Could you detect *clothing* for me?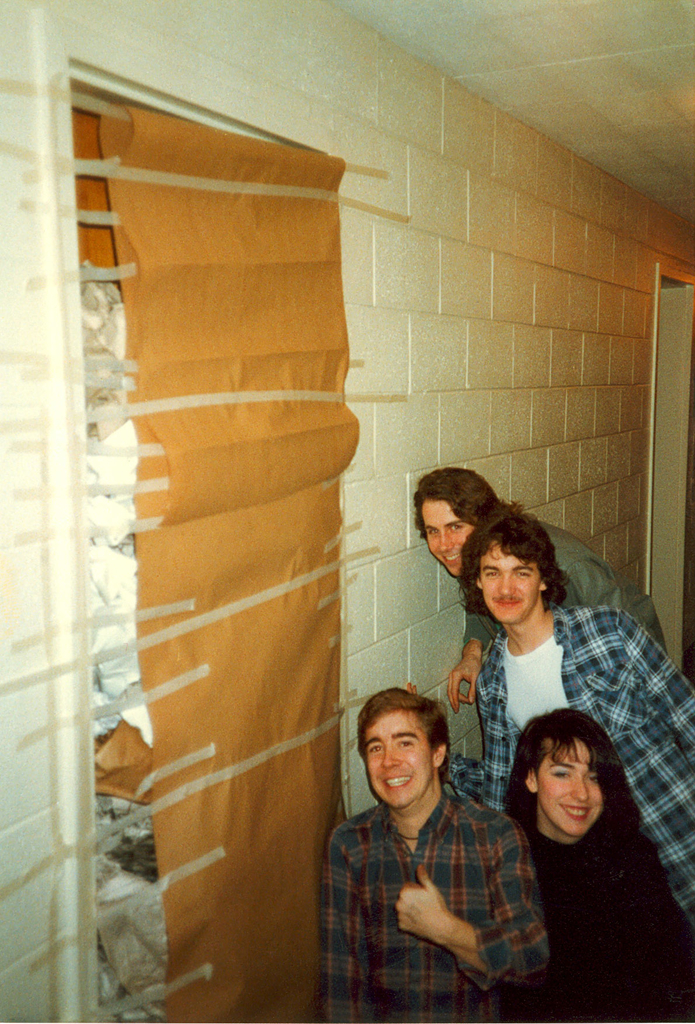
Detection result: left=482, top=607, right=694, bottom=936.
